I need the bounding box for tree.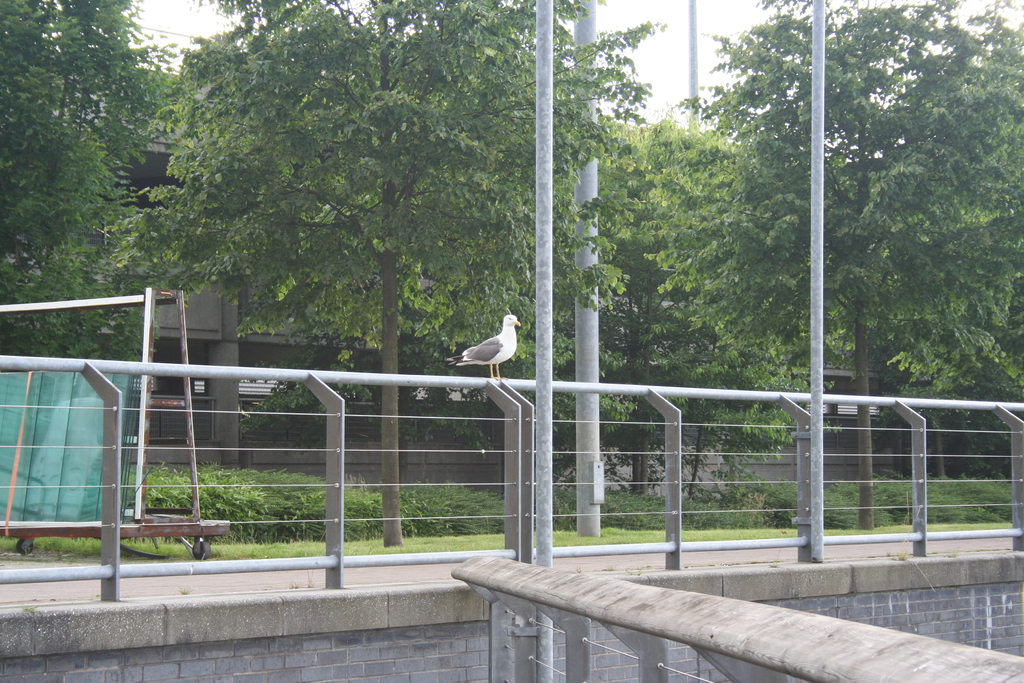
Here it is: l=595, t=115, r=834, b=500.
